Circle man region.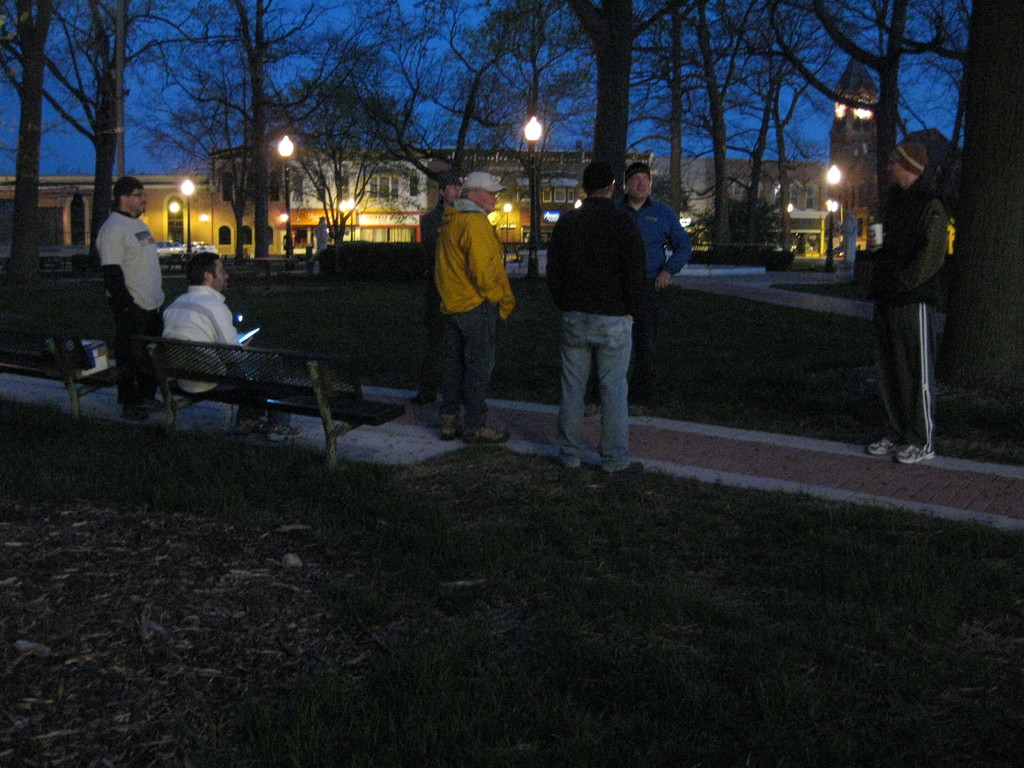
Region: <region>616, 161, 694, 419</region>.
